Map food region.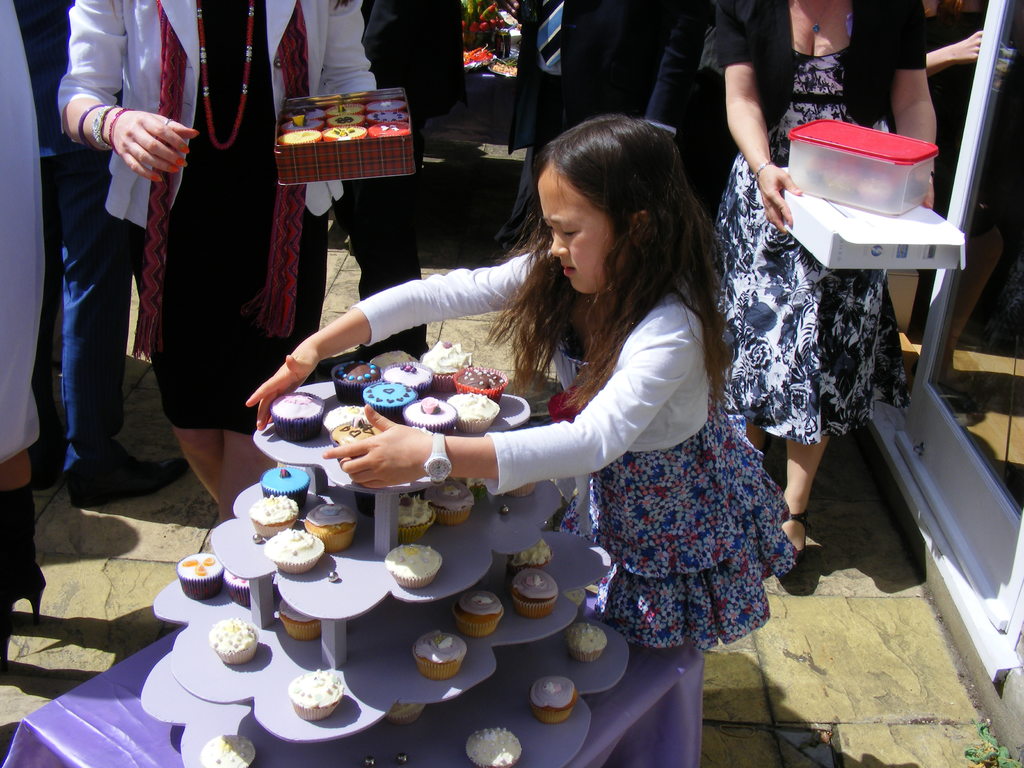
Mapped to (564,588,589,611).
